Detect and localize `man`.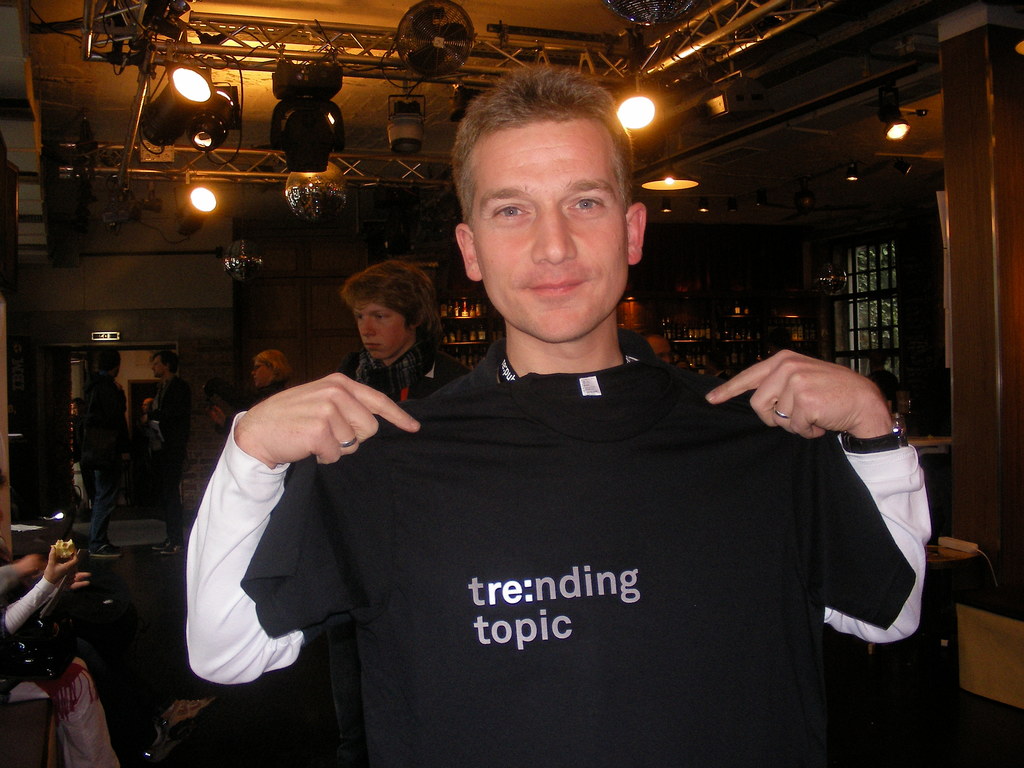
Localized at (x1=137, y1=344, x2=202, y2=566).
